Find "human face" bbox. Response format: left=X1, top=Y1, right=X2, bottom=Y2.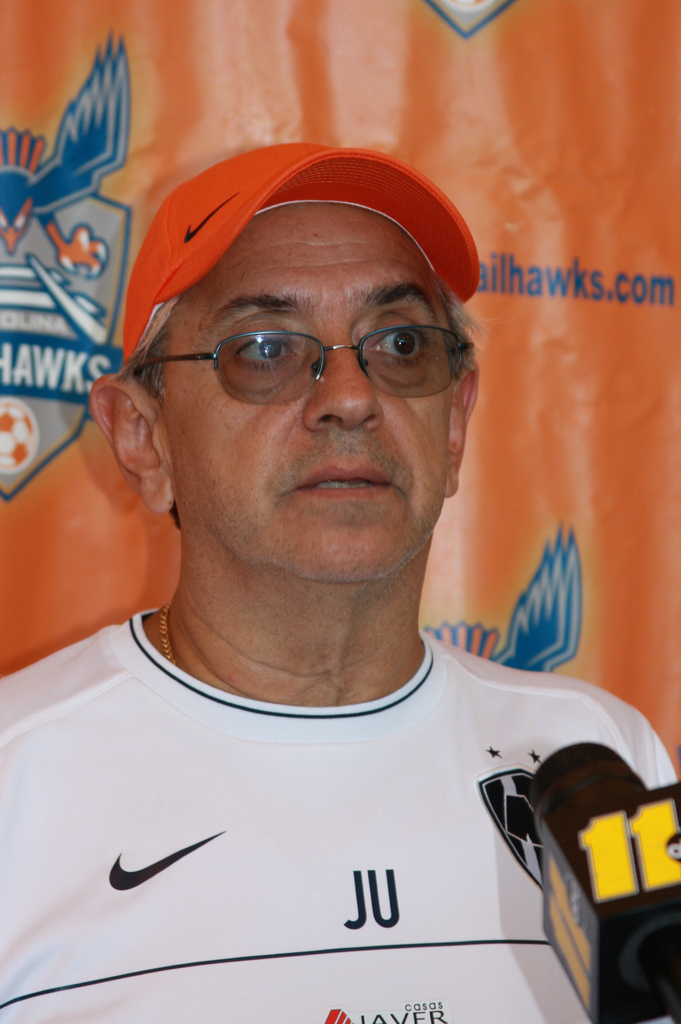
left=158, top=200, right=454, bottom=579.
